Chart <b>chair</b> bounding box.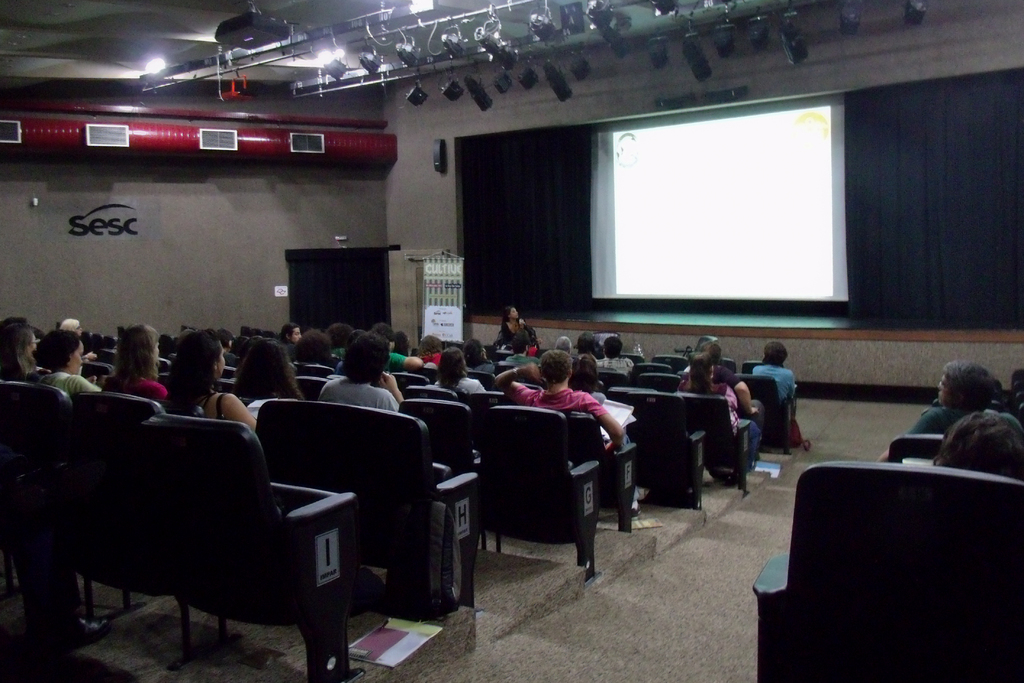
Charted: box(383, 369, 429, 393).
